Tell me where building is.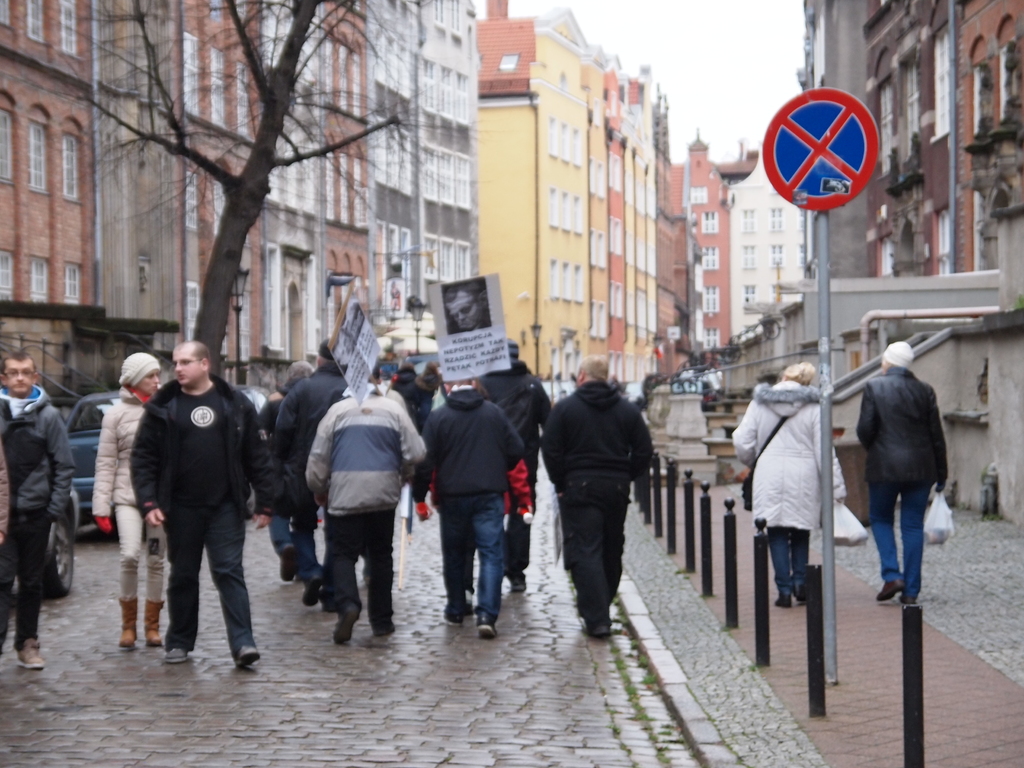
building is at [x1=804, y1=0, x2=1023, y2=522].
